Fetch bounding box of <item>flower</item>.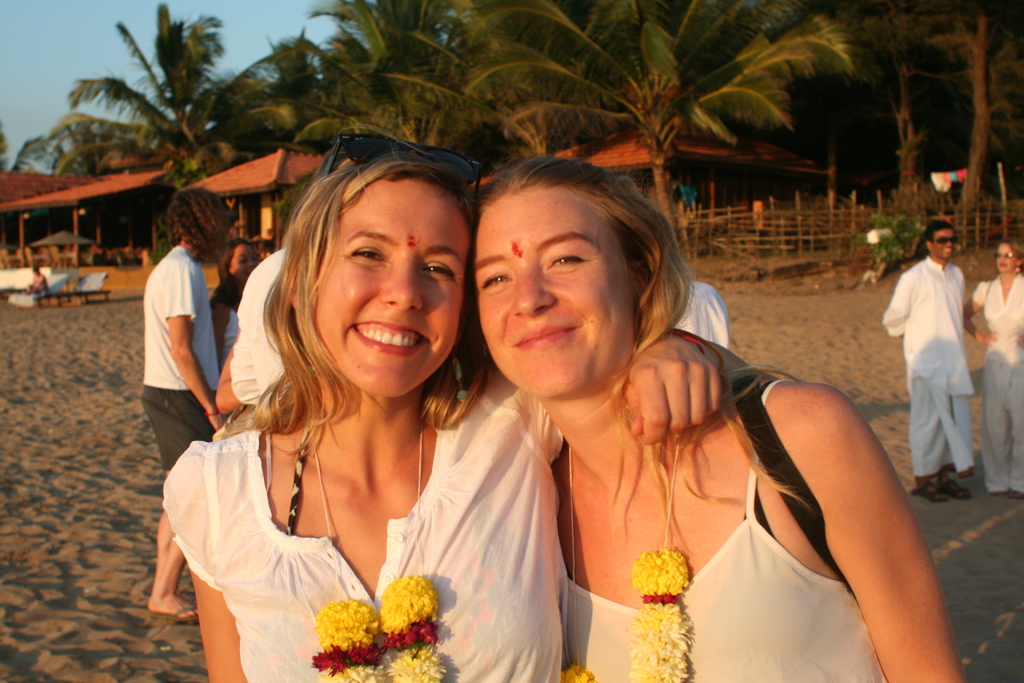
Bbox: bbox(632, 548, 690, 591).
